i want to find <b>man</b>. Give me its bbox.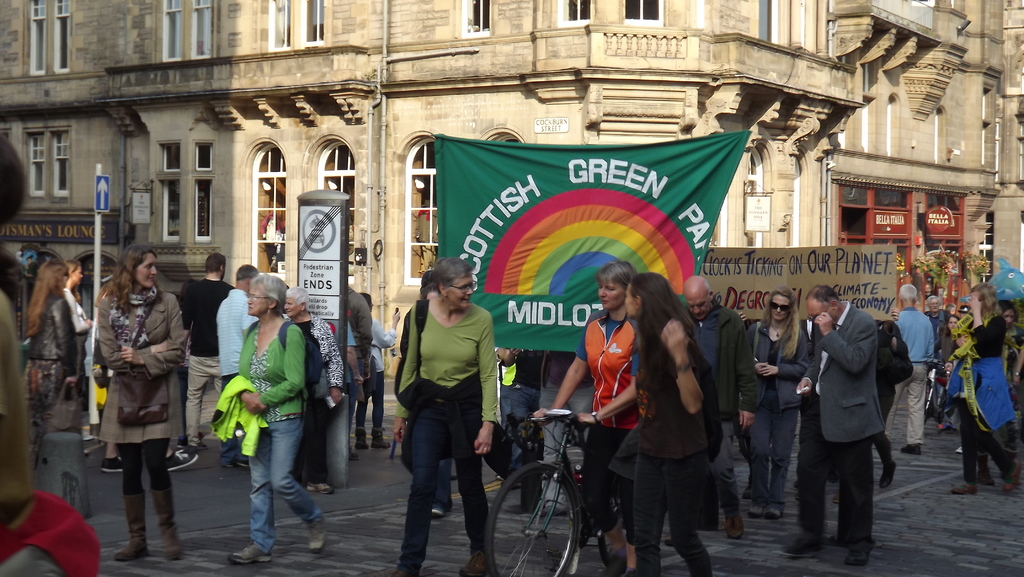
rect(802, 290, 893, 576).
